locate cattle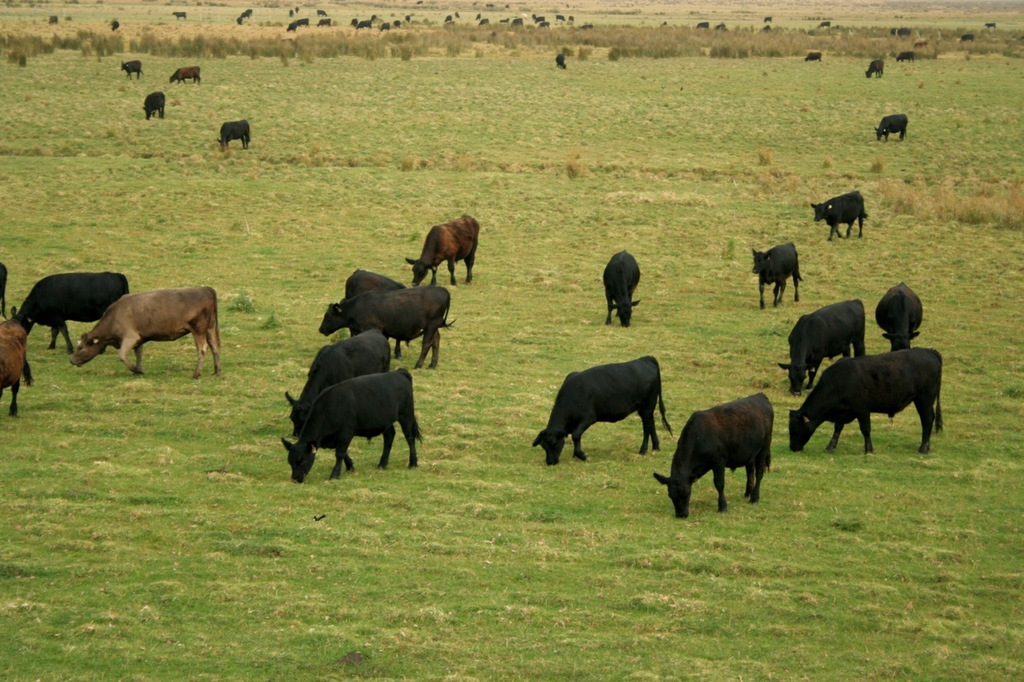
{"x1": 877, "y1": 283, "x2": 924, "y2": 356}
